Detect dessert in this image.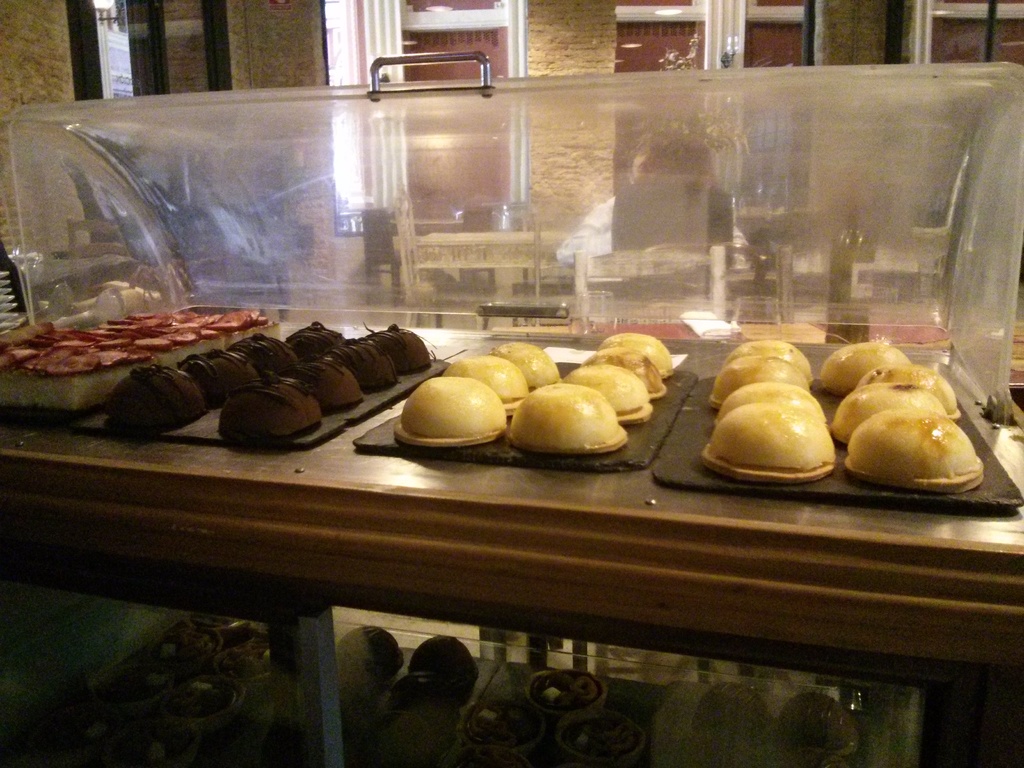
Detection: bbox(337, 350, 393, 383).
